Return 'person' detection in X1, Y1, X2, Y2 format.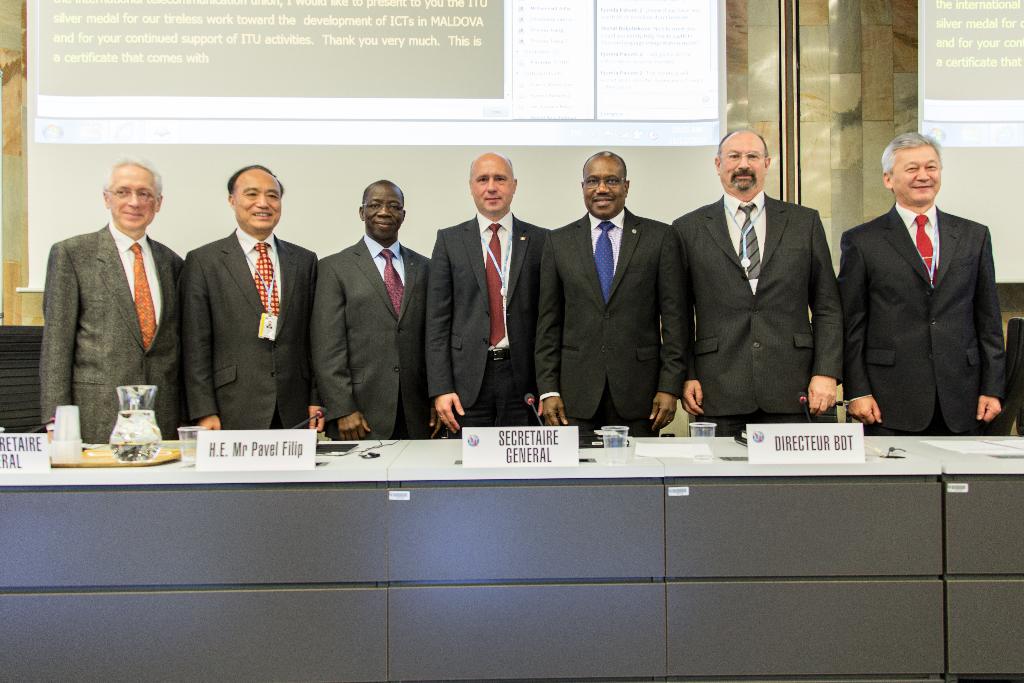
36, 139, 184, 474.
